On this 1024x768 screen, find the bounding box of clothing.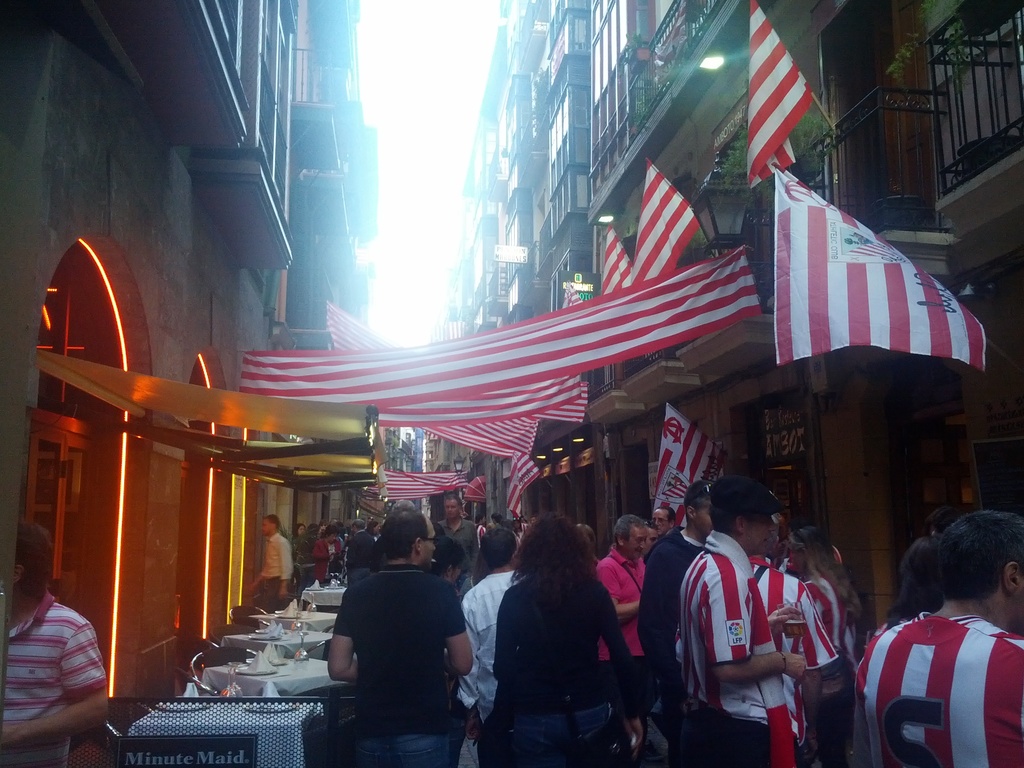
Bounding box: 863 591 1018 760.
